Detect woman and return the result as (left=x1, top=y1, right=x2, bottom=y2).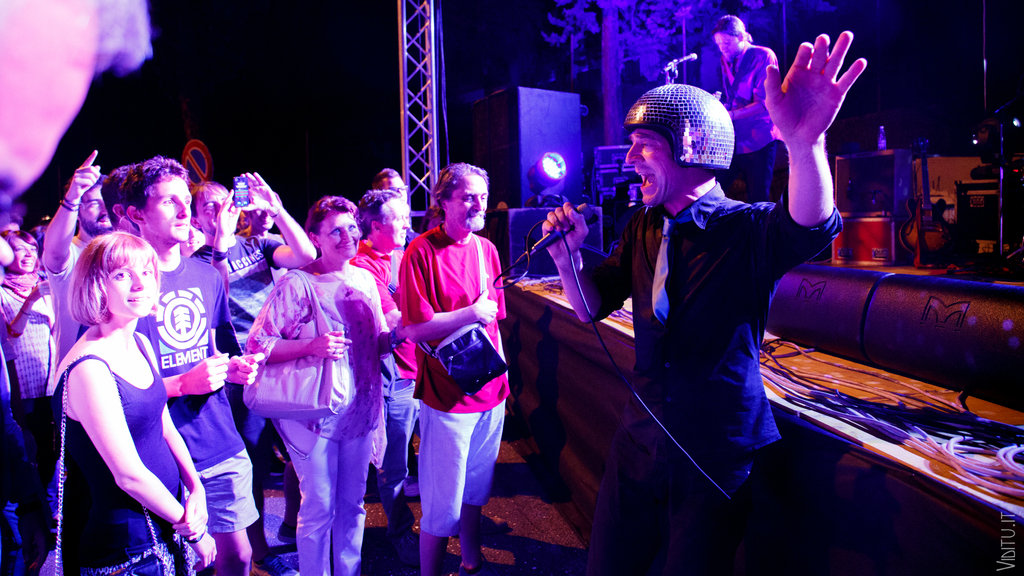
(left=45, top=226, right=240, bottom=573).
